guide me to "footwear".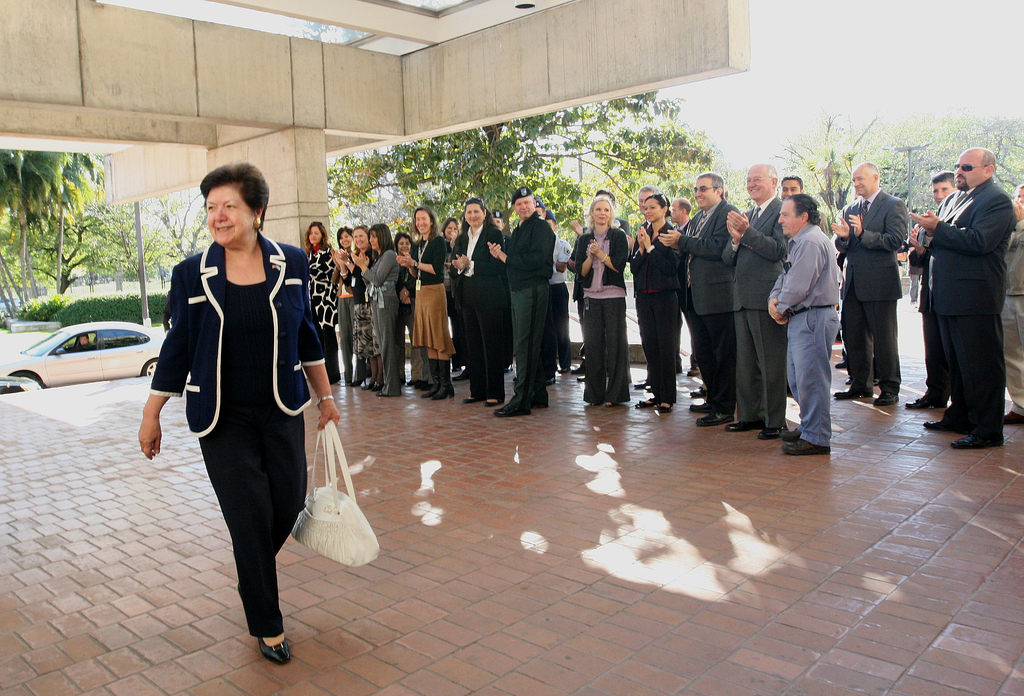
Guidance: pyautogui.locateOnScreen(924, 420, 950, 433).
